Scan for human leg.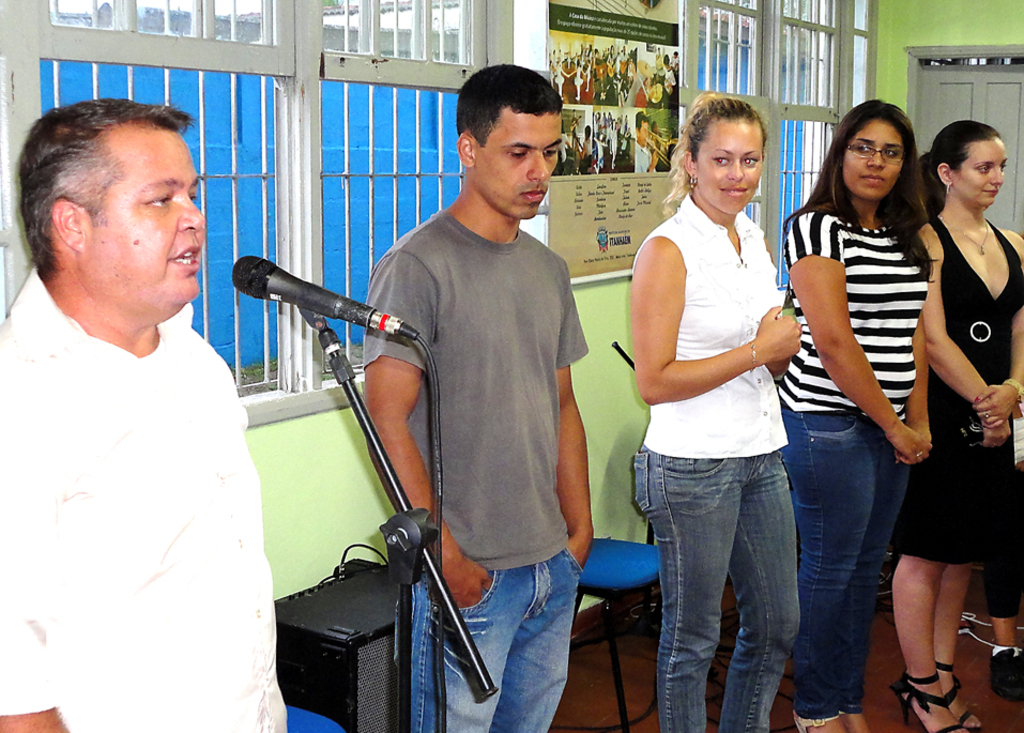
Scan result: x1=413, y1=559, x2=591, y2=732.
